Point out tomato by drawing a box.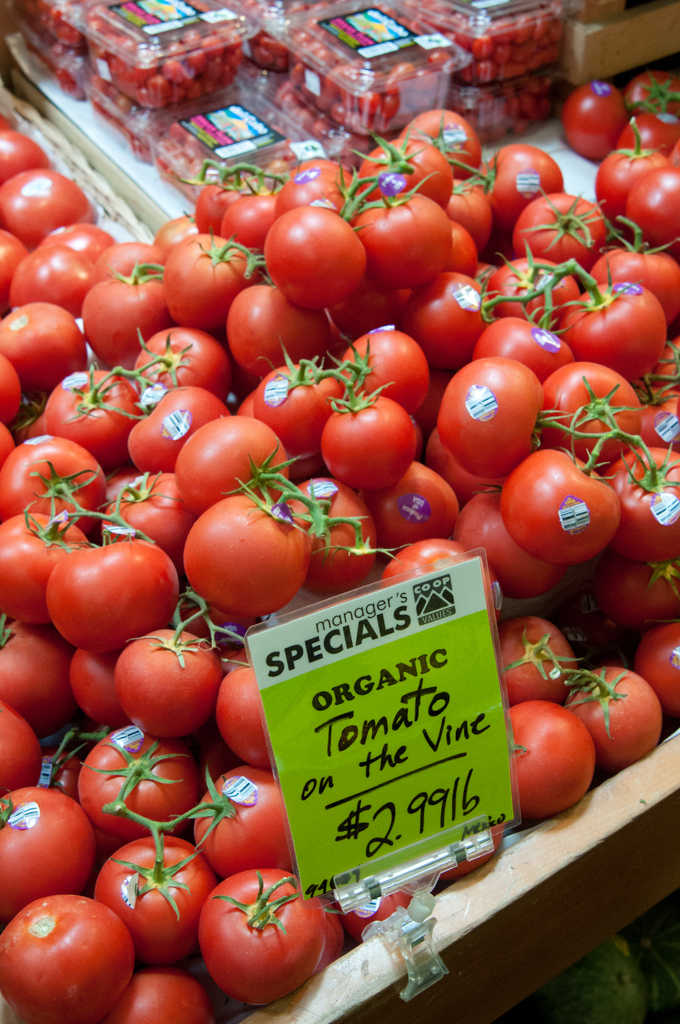
496:452:626:568.
